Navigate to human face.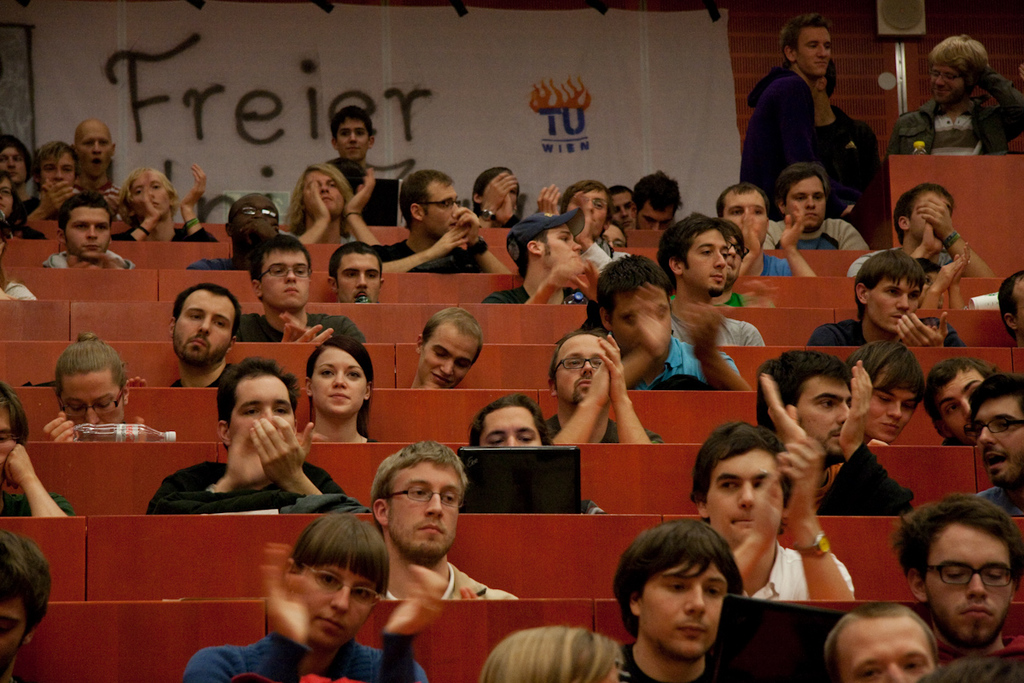
Navigation target: x1=68 y1=208 x2=106 y2=248.
